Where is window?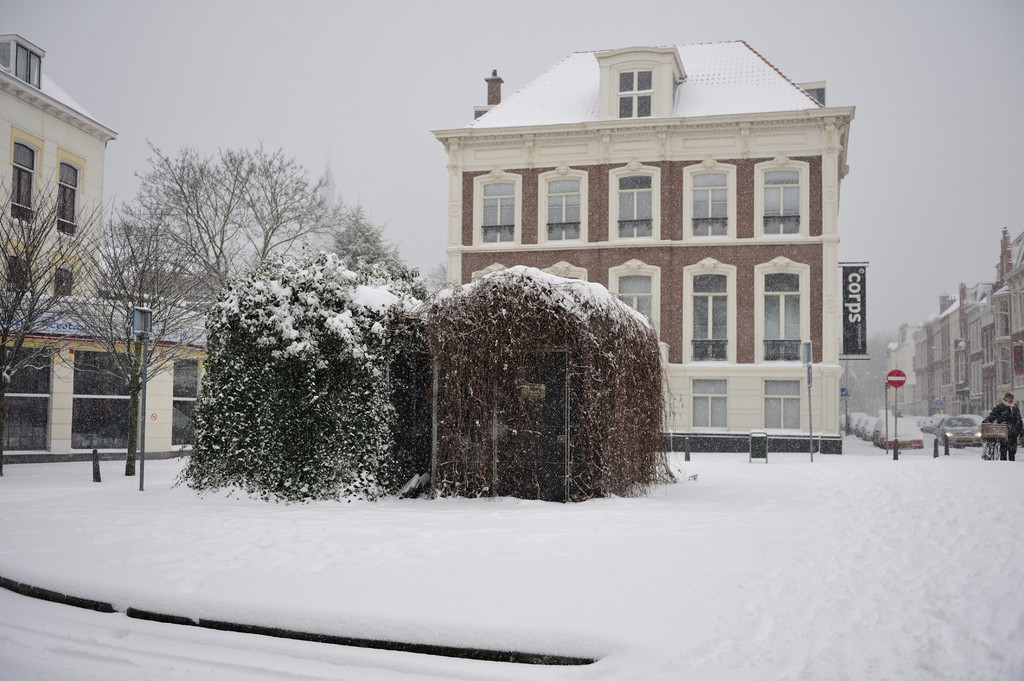
{"left": 56, "top": 269, "right": 73, "bottom": 298}.
